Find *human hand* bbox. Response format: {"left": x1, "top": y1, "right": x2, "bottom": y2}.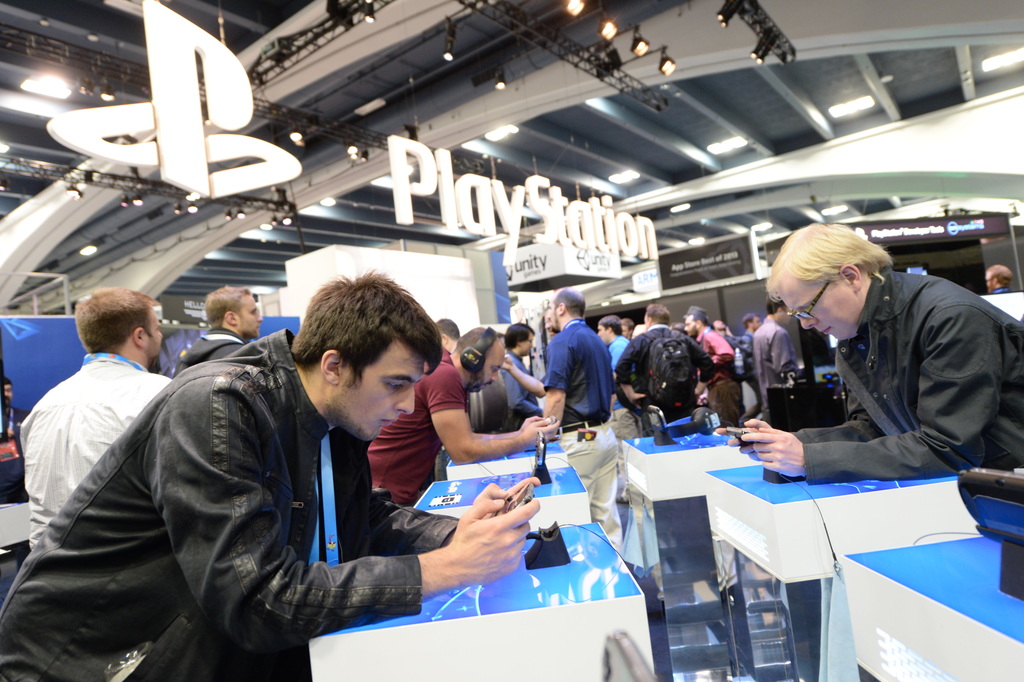
{"left": 741, "top": 425, "right": 806, "bottom": 480}.
